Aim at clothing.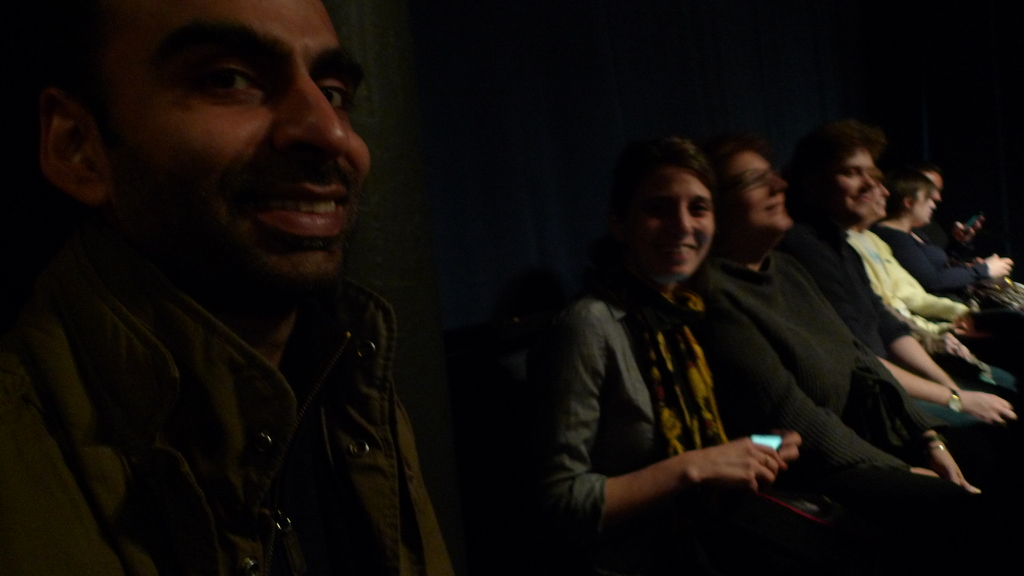
Aimed at box(530, 185, 811, 557).
